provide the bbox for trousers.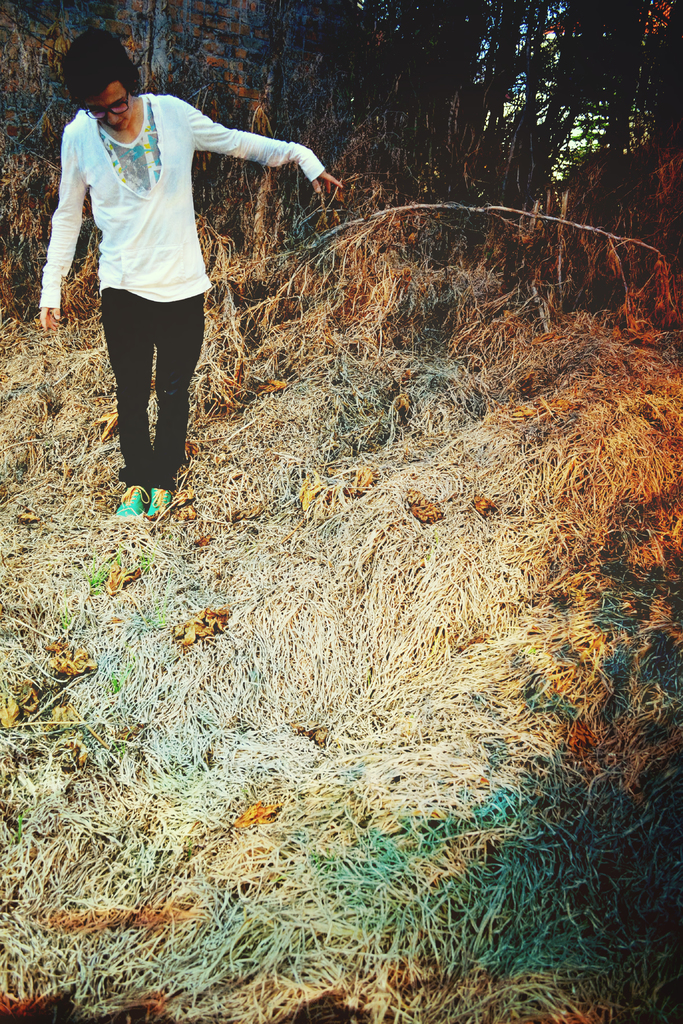
x1=99 y1=277 x2=199 y2=483.
